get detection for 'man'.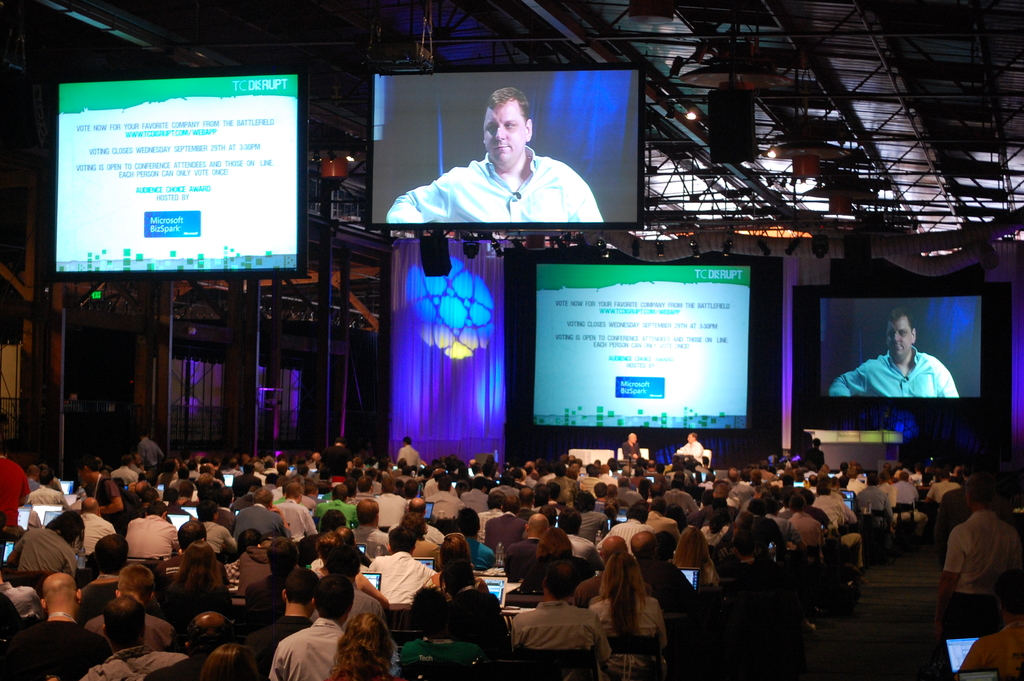
Detection: x1=891, y1=476, x2=934, y2=536.
